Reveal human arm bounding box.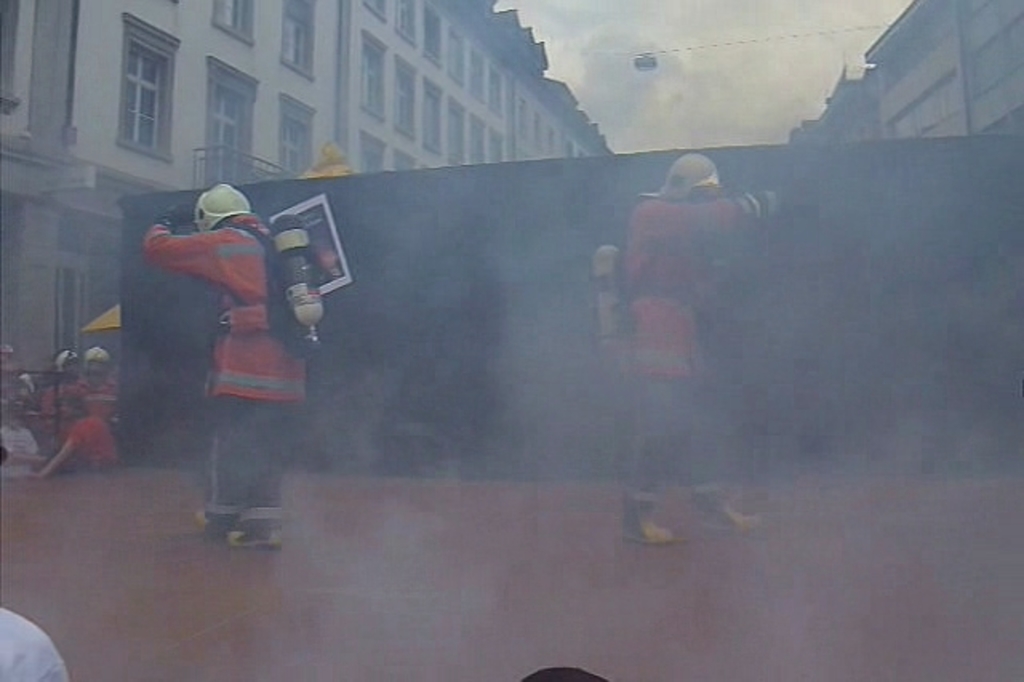
Revealed: crop(646, 187, 819, 242).
